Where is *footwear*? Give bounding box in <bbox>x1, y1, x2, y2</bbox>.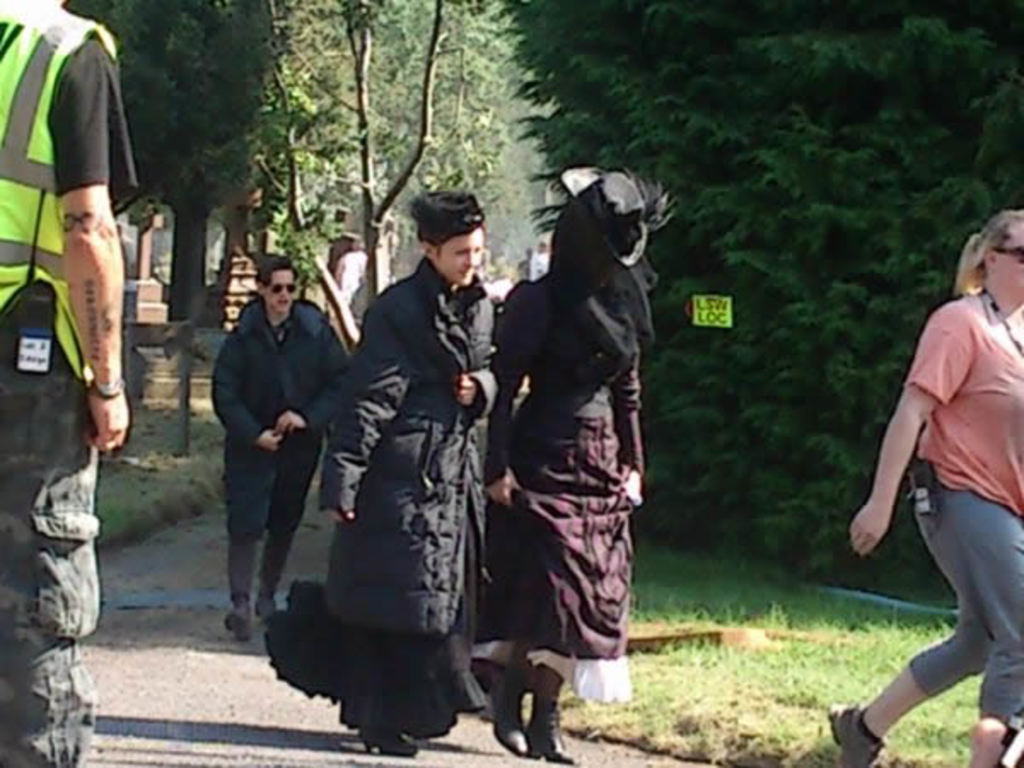
<bbox>225, 597, 251, 642</bbox>.
